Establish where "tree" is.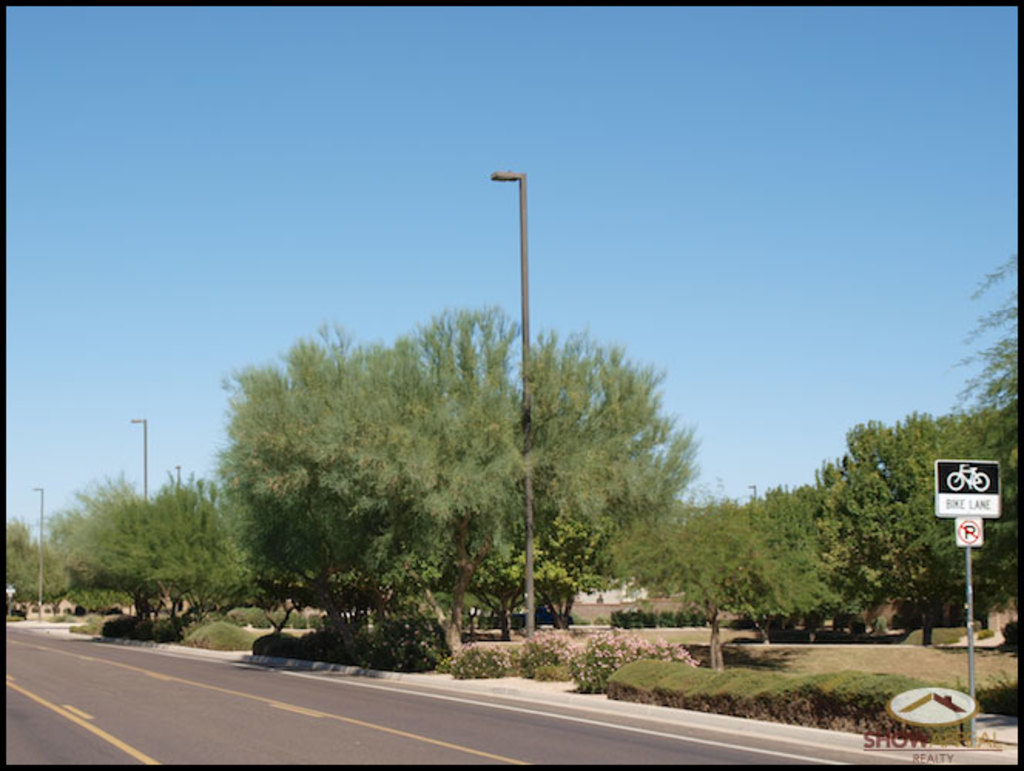
Established at bbox=(2, 520, 54, 609).
